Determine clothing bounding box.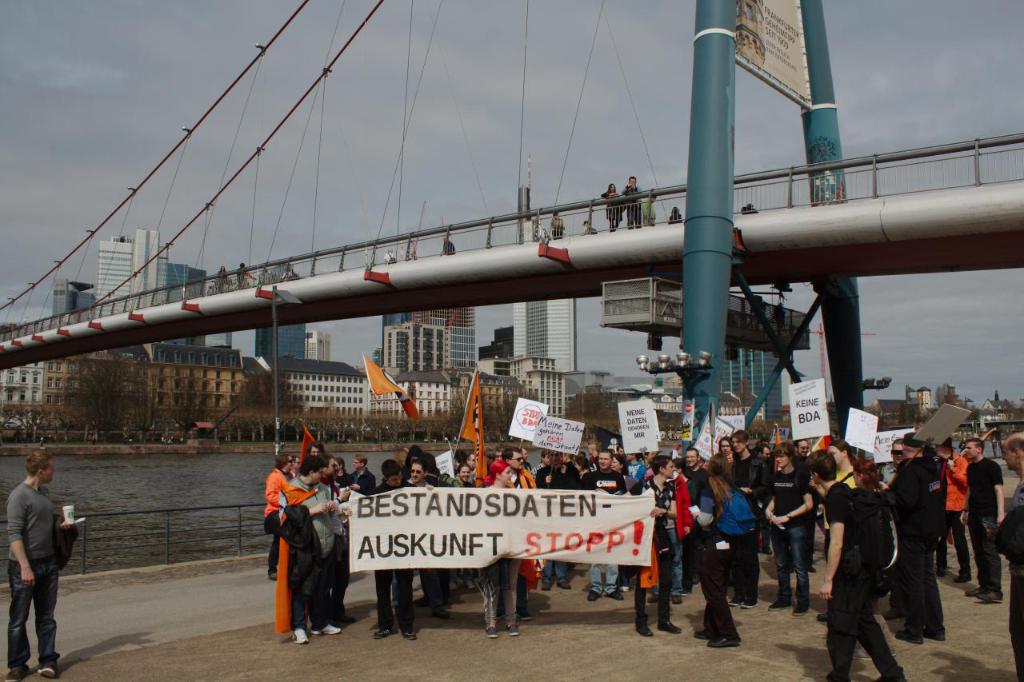
Determined: 762:468:804:610.
